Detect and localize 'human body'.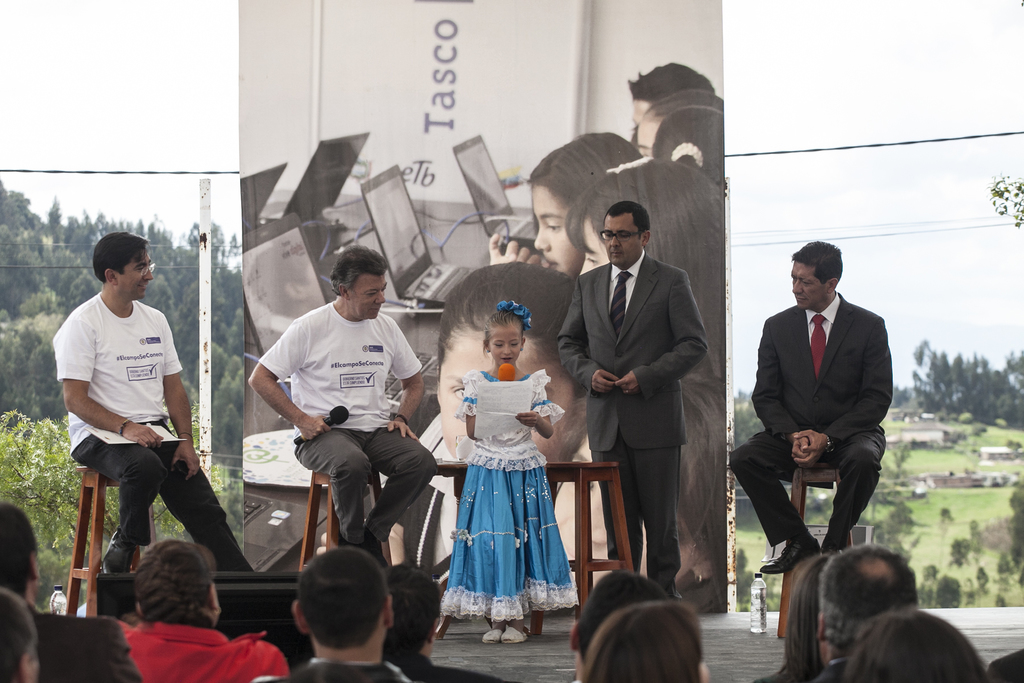
Localized at {"x1": 556, "y1": 205, "x2": 708, "y2": 593}.
